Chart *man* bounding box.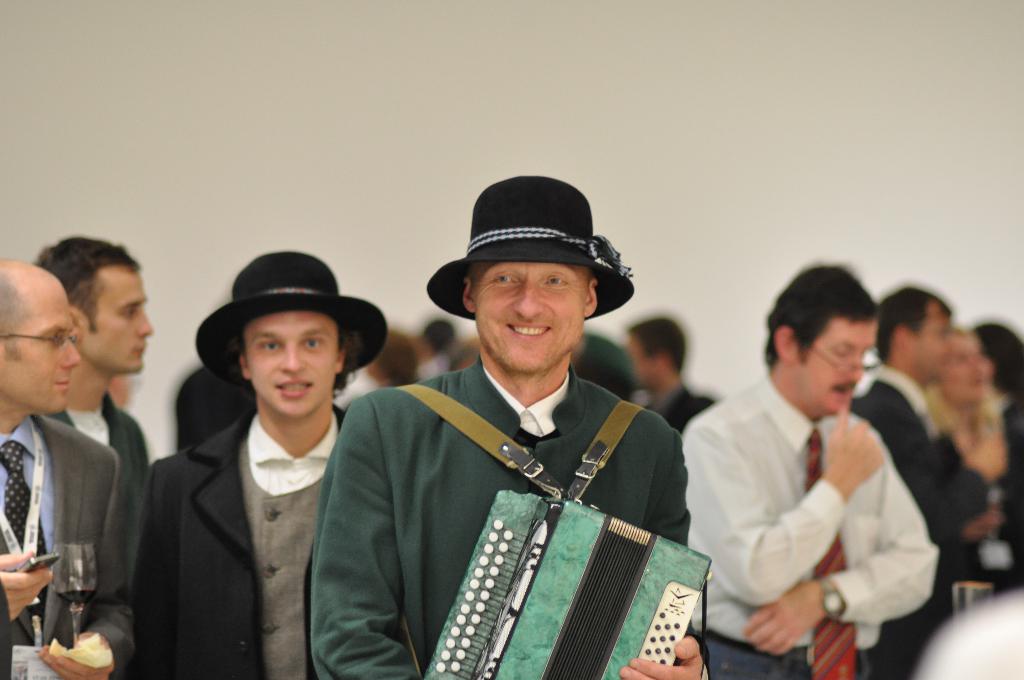
Charted: box(851, 286, 968, 679).
